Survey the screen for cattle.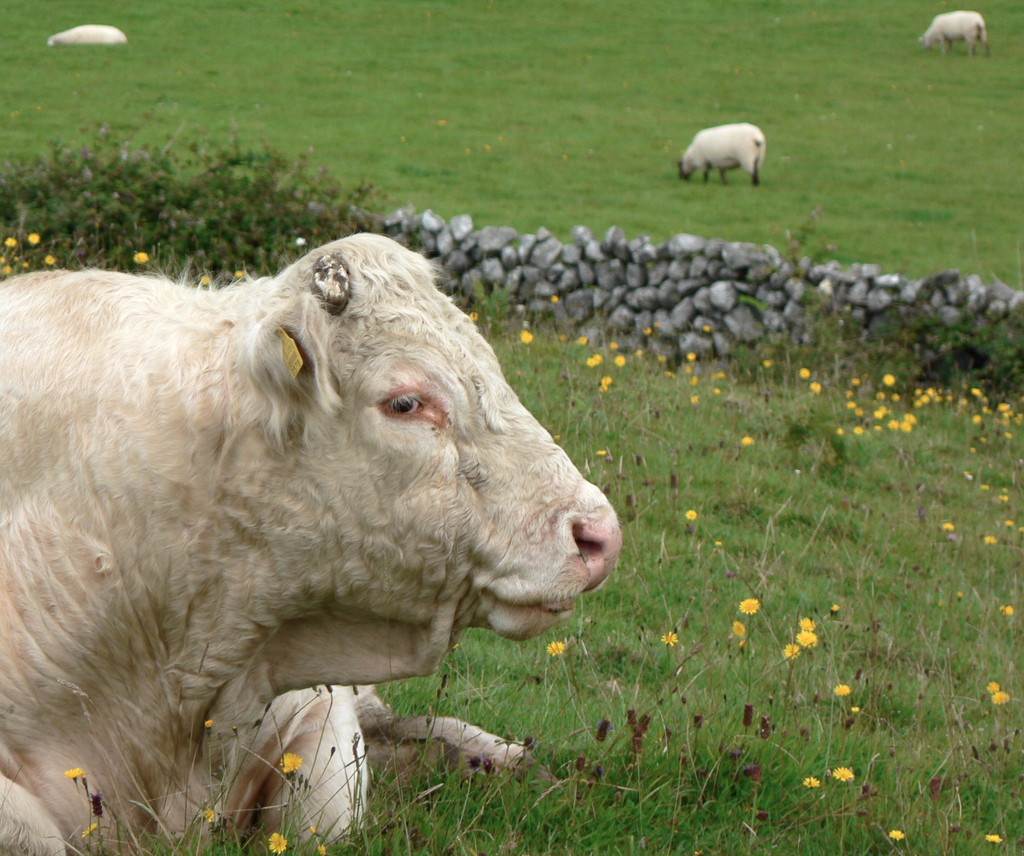
Survey found: (912,8,994,63).
